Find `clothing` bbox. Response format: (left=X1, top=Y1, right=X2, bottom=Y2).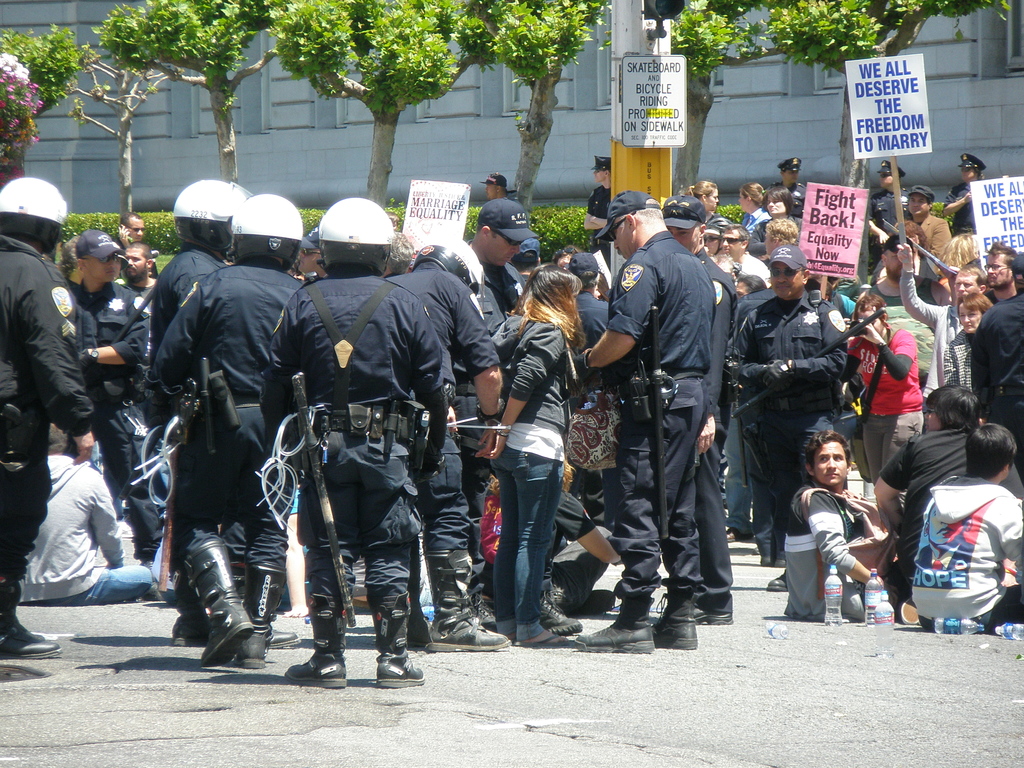
(left=729, top=303, right=844, bottom=564).
